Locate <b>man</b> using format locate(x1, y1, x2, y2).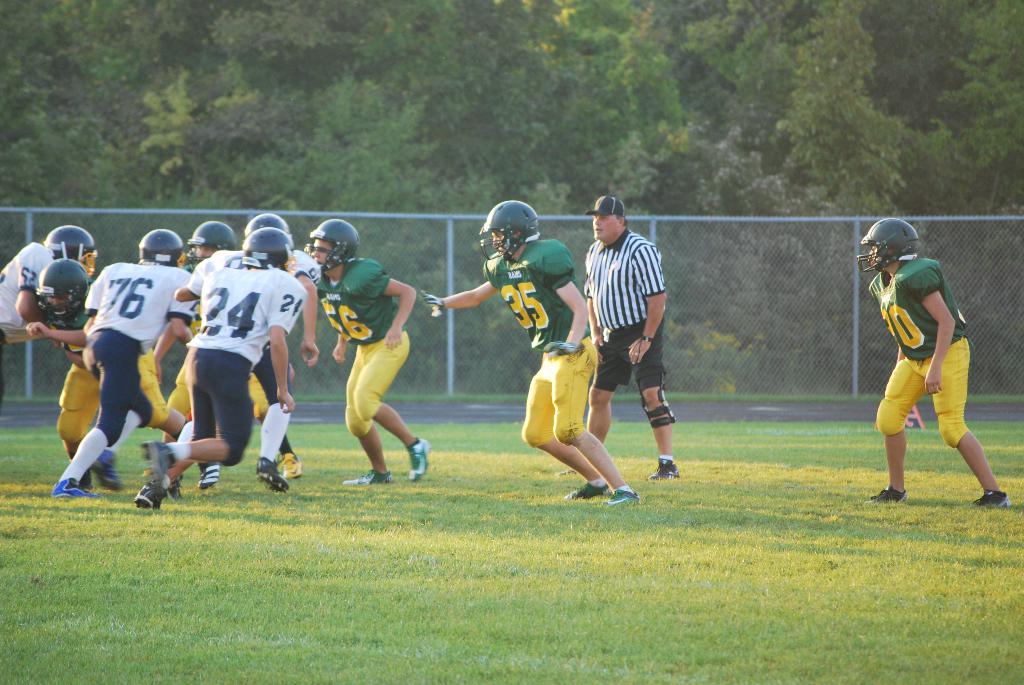
locate(0, 223, 99, 411).
